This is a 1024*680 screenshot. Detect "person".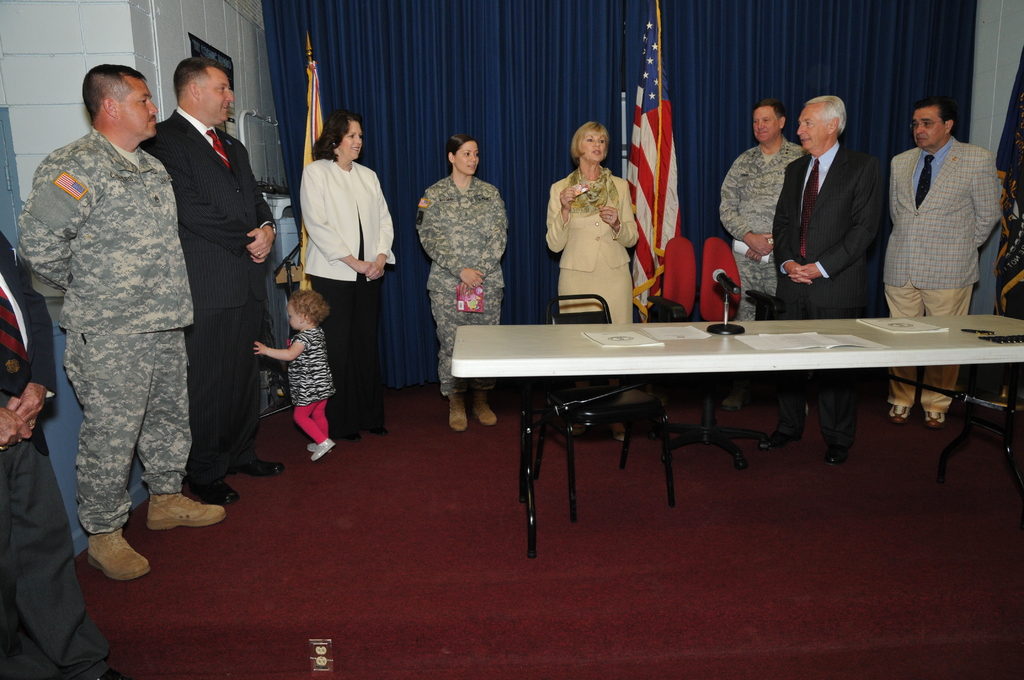
bbox=(296, 119, 394, 434).
